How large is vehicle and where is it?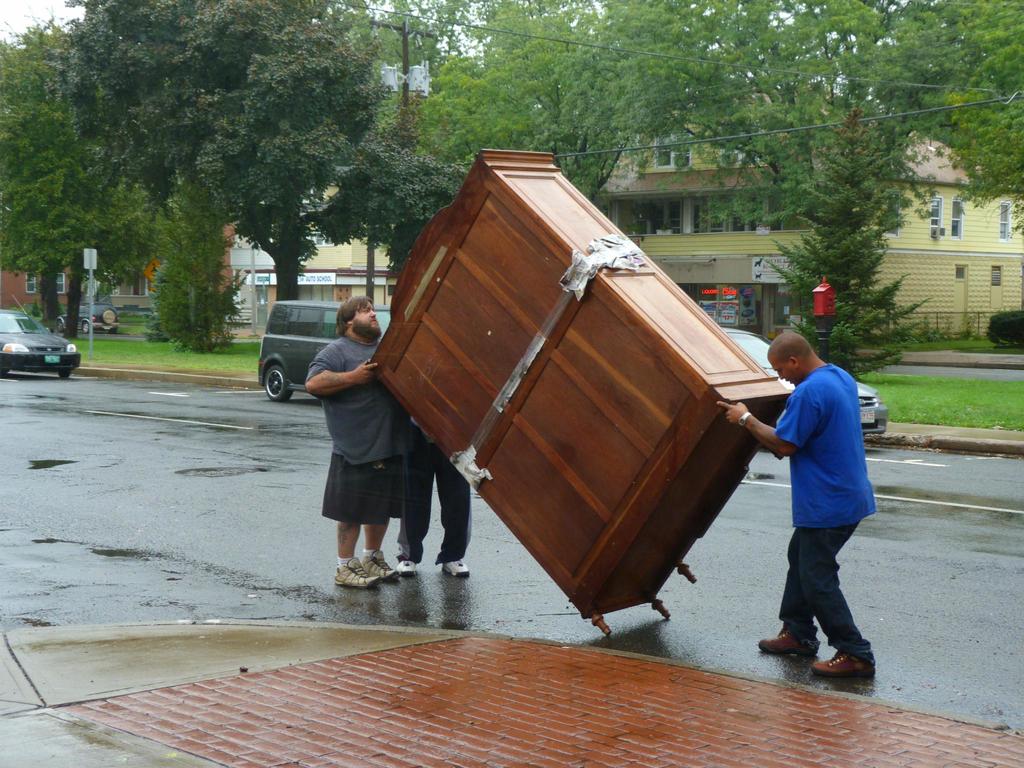
Bounding box: left=256, top=291, right=392, bottom=398.
